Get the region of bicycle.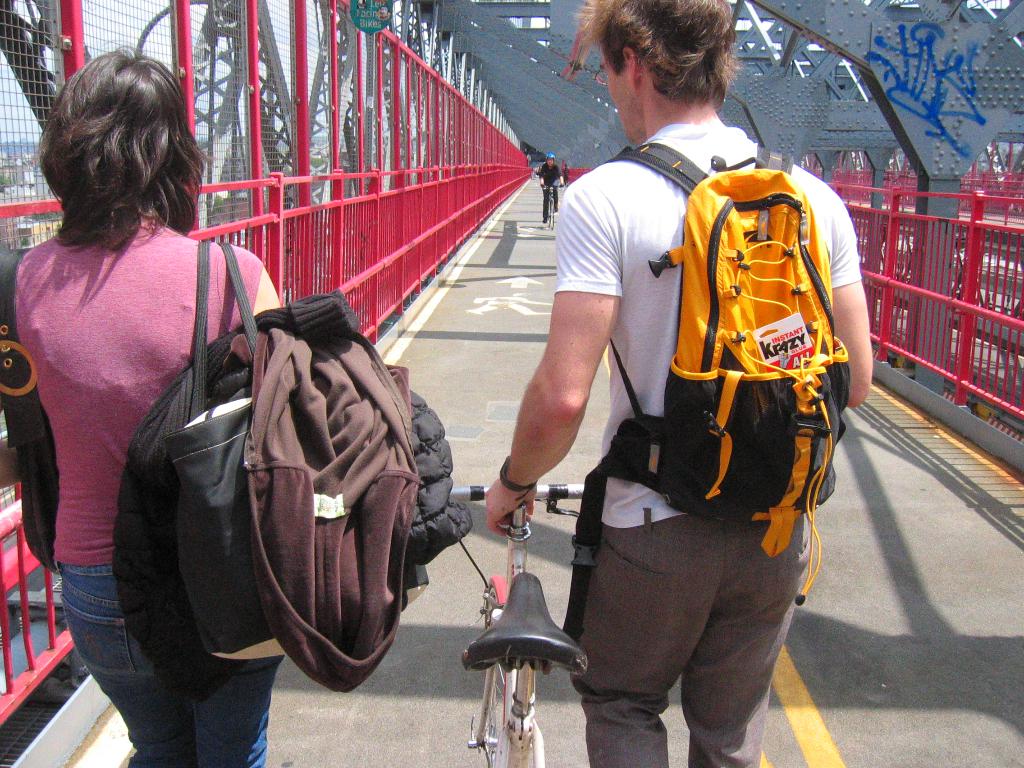
box(543, 181, 565, 232).
